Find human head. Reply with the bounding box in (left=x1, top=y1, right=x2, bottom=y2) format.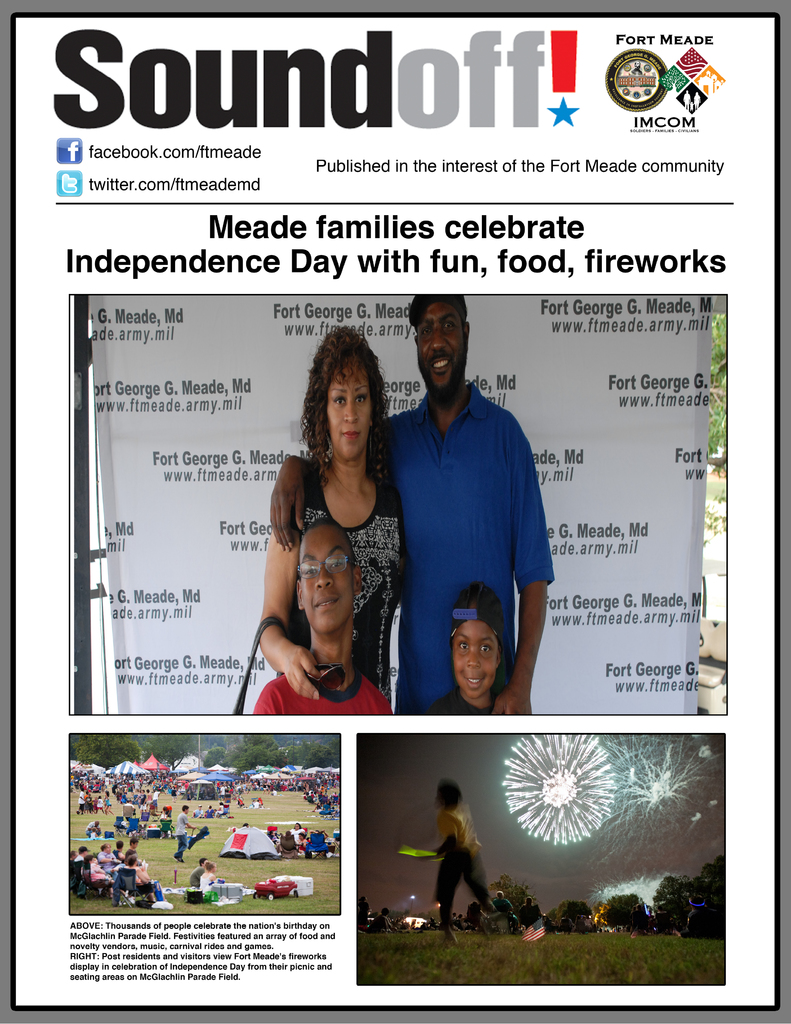
(left=412, top=291, right=472, bottom=392).
